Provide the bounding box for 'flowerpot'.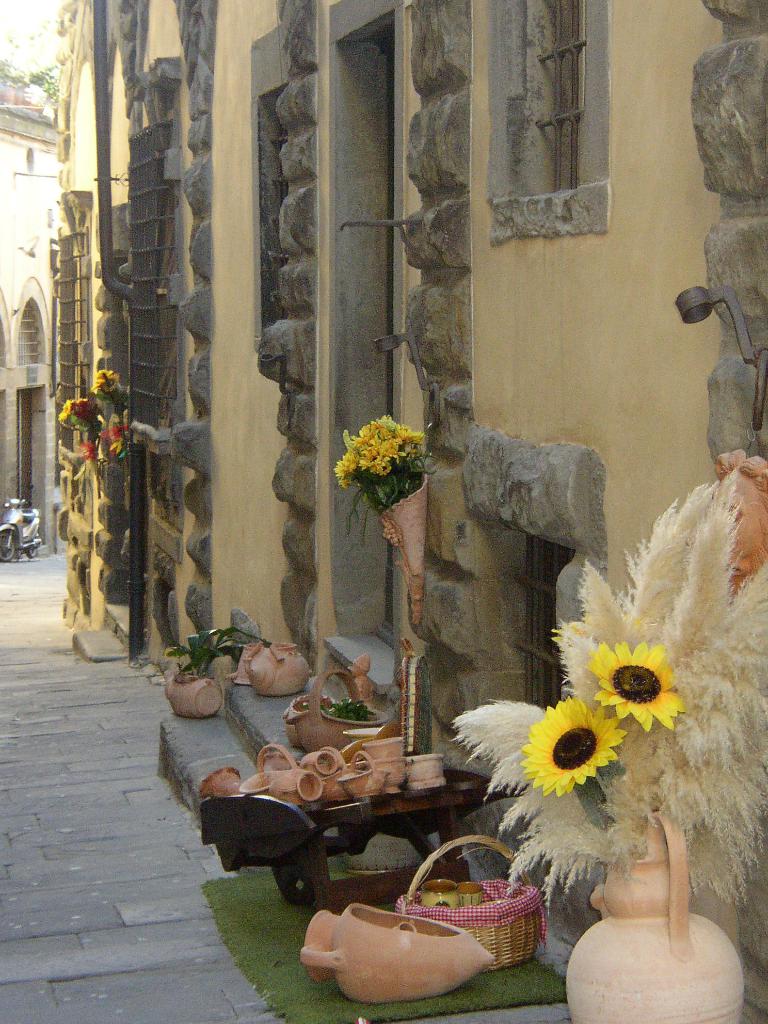
box=[146, 637, 225, 727].
